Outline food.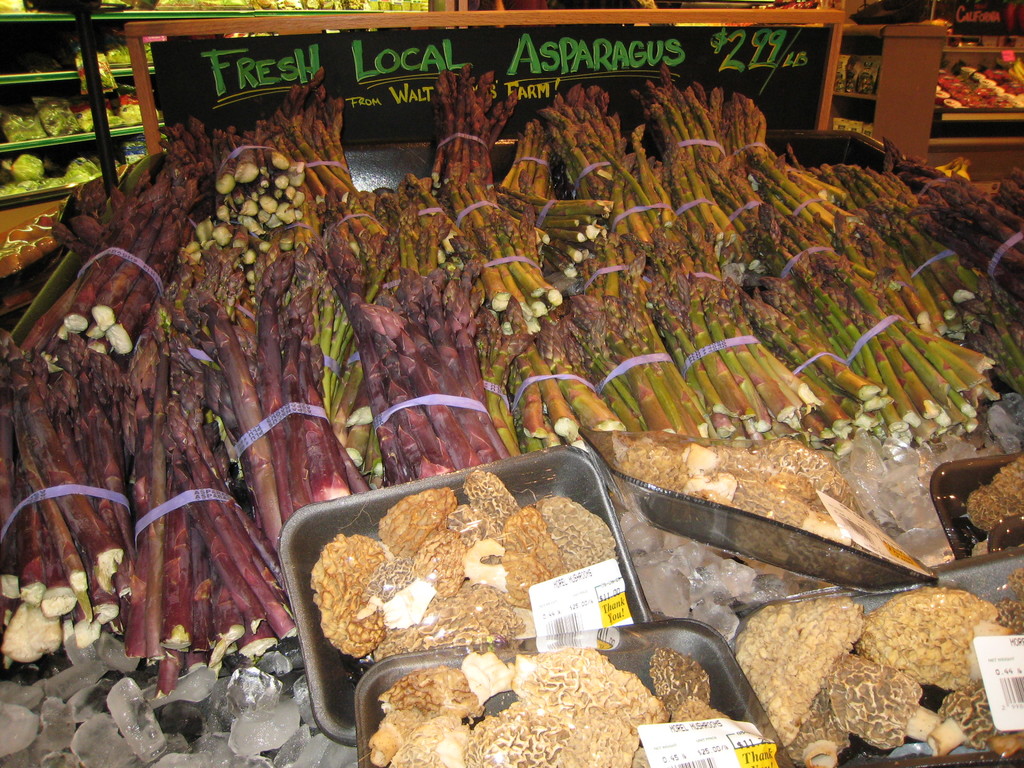
Outline: (x1=313, y1=471, x2=616, y2=659).
